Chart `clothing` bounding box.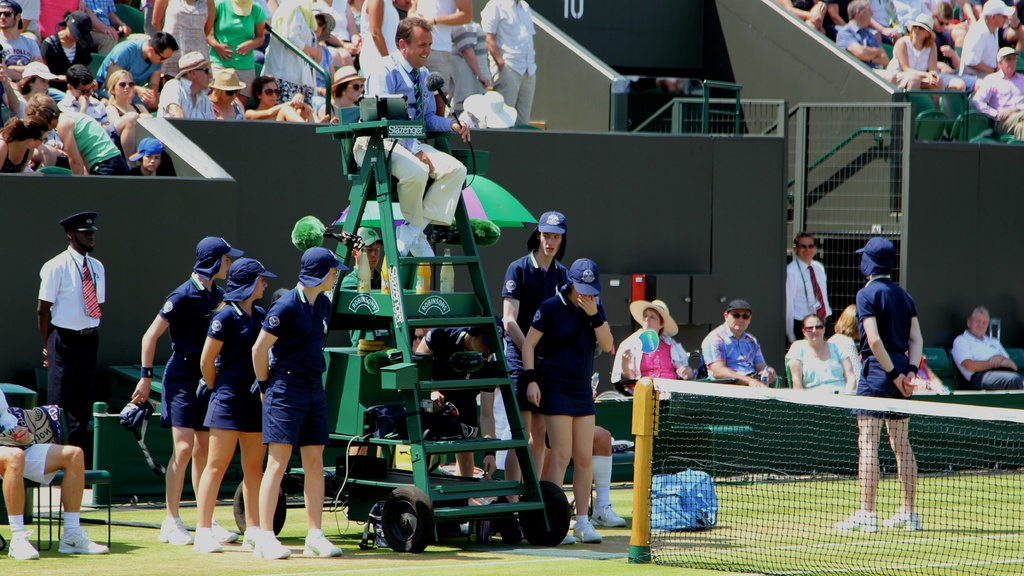
Charted: <box>522,292,603,413</box>.
